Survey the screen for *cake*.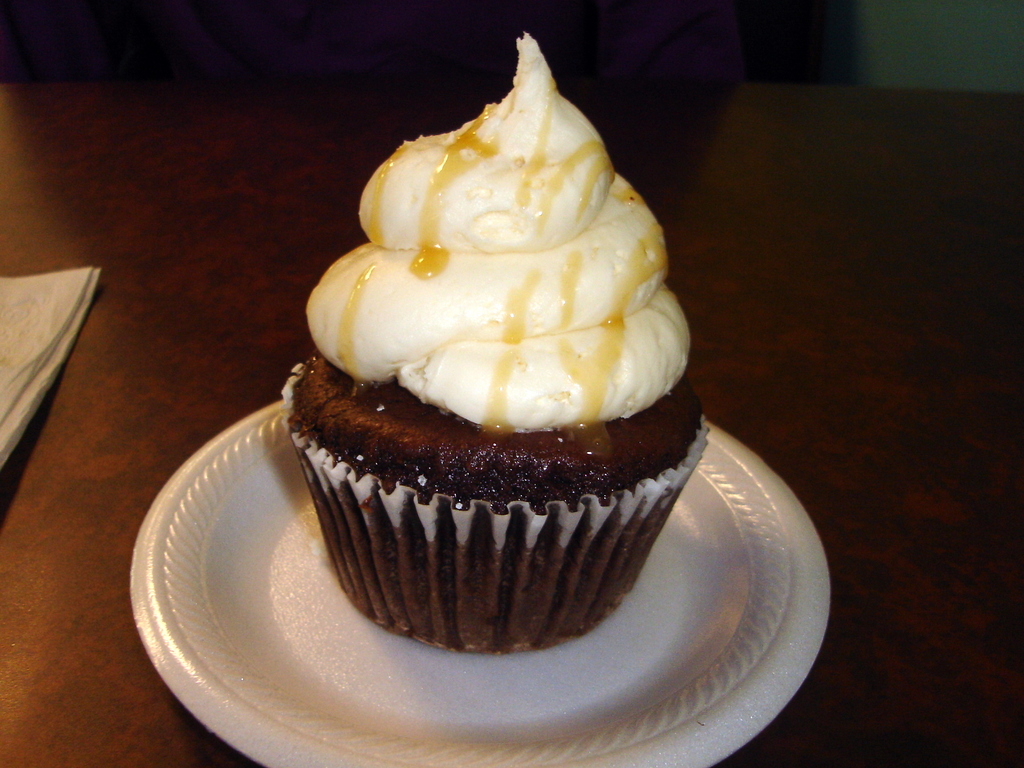
Survey found: {"x1": 280, "y1": 29, "x2": 711, "y2": 655}.
